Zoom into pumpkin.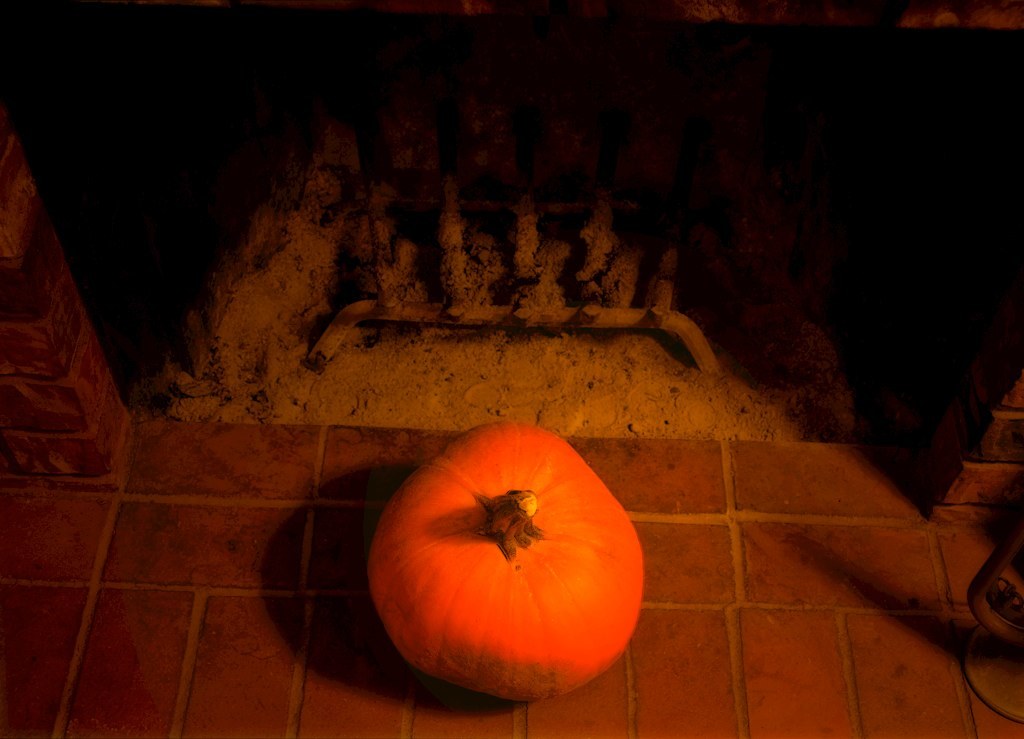
Zoom target: 361, 433, 649, 708.
